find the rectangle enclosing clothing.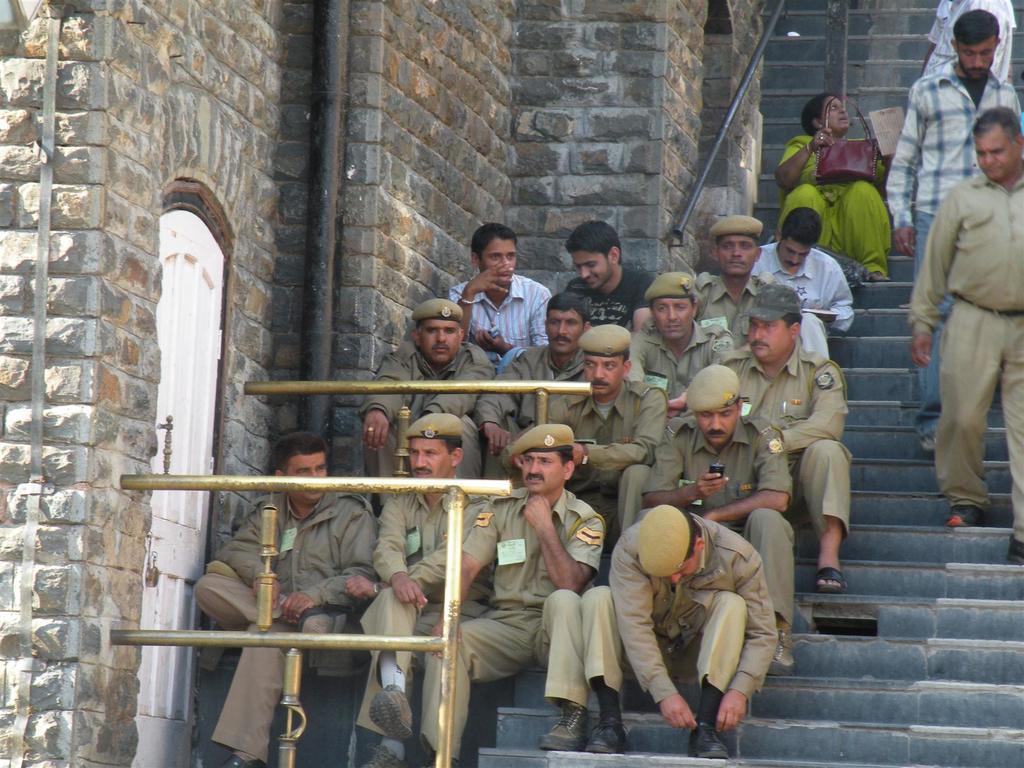
(887,54,1022,423).
